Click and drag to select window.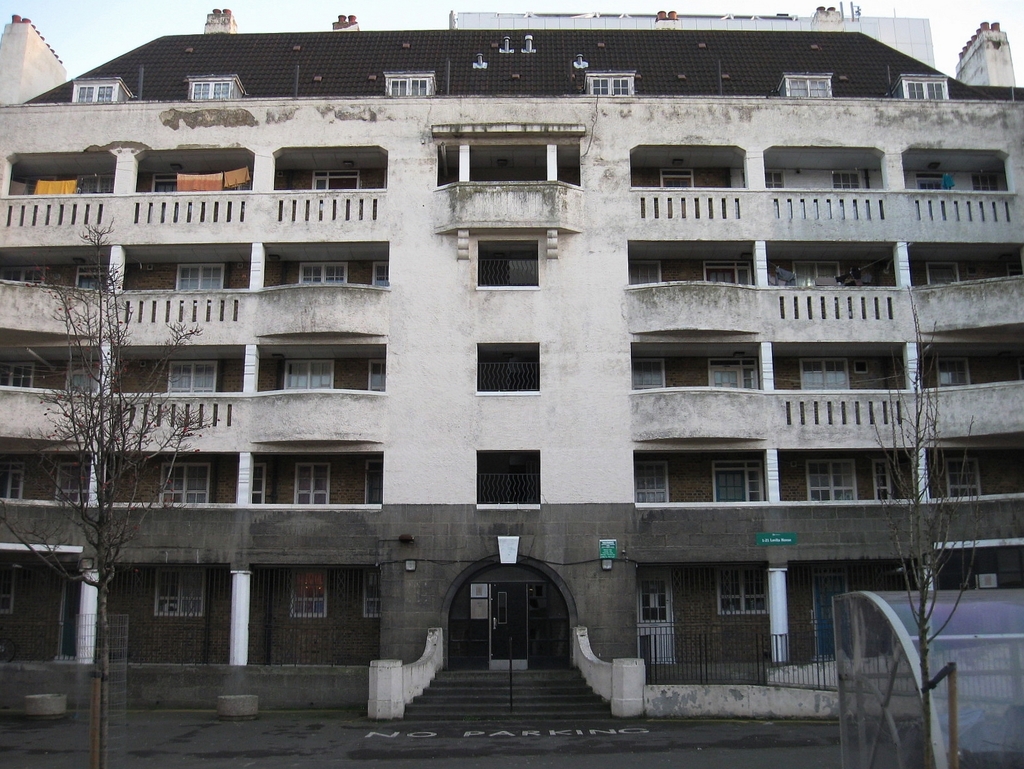
Selection: [left=587, top=78, right=630, bottom=95].
